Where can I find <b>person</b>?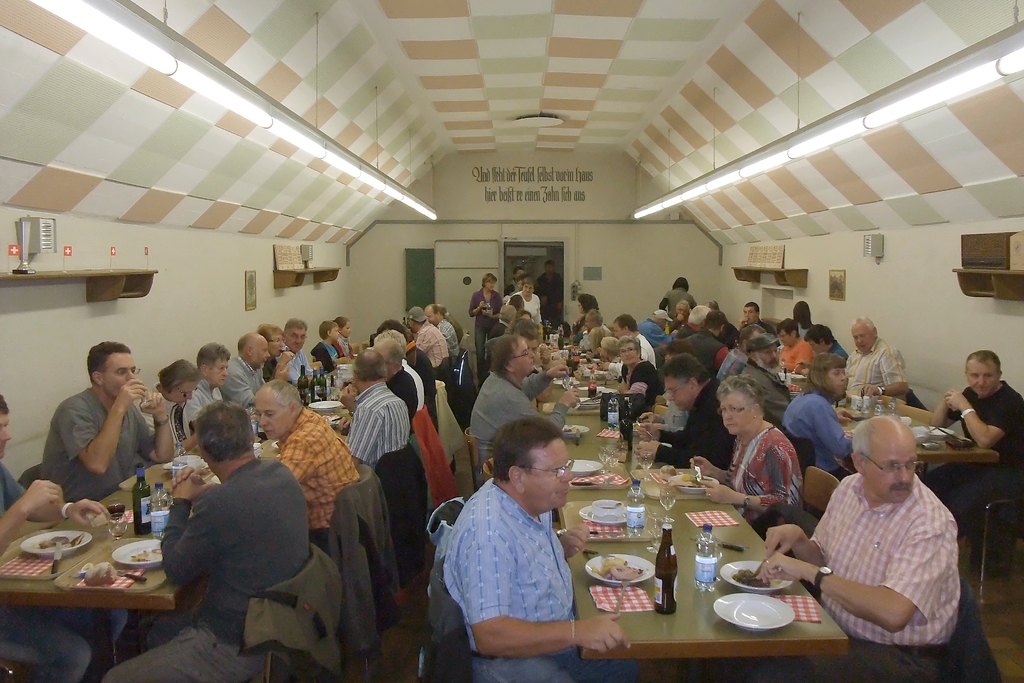
You can find it at 469, 332, 582, 489.
